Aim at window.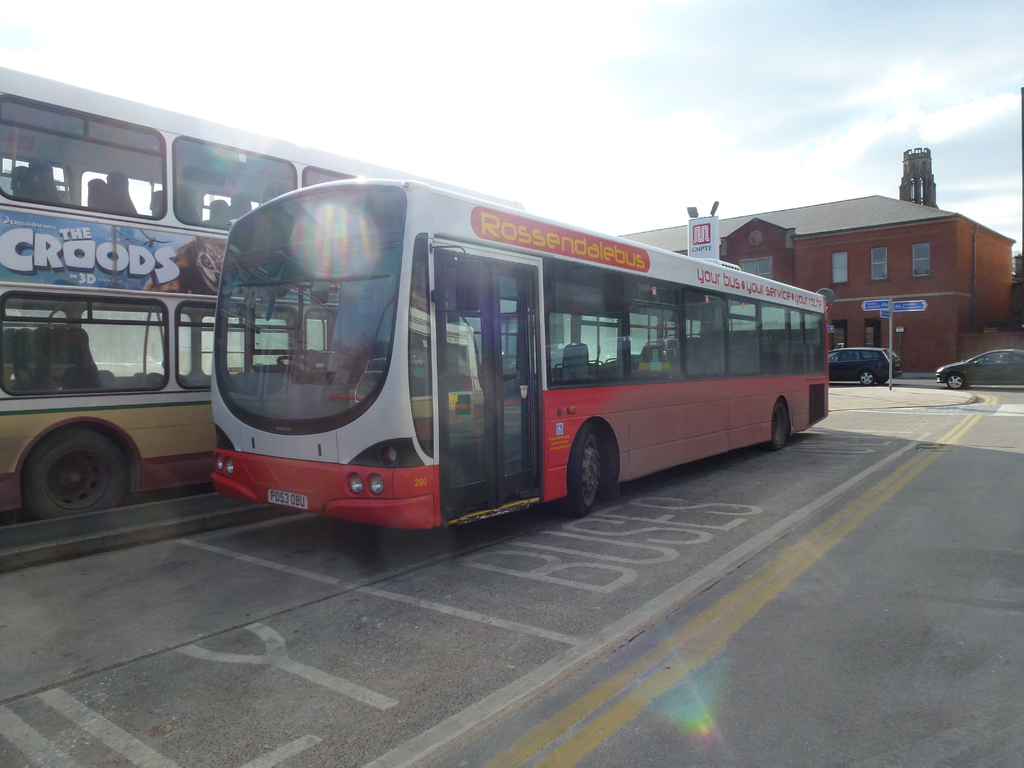
Aimed at x1=738, y1=257, x2=769, y2=280.
